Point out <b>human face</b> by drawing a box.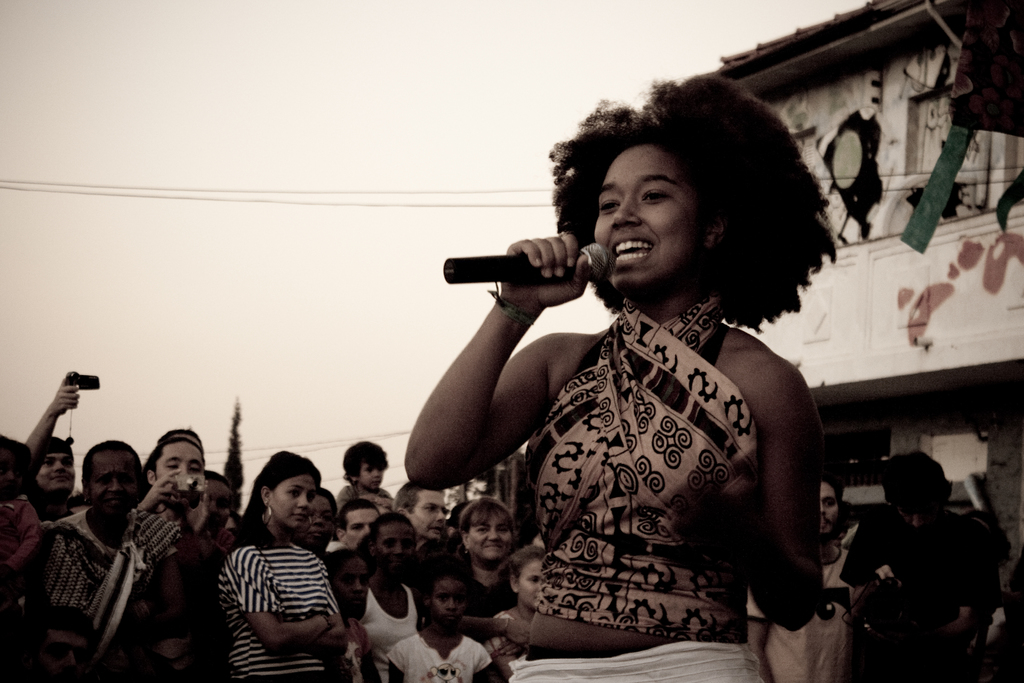
x1=342, y1=561, x2=366, y2=613.
